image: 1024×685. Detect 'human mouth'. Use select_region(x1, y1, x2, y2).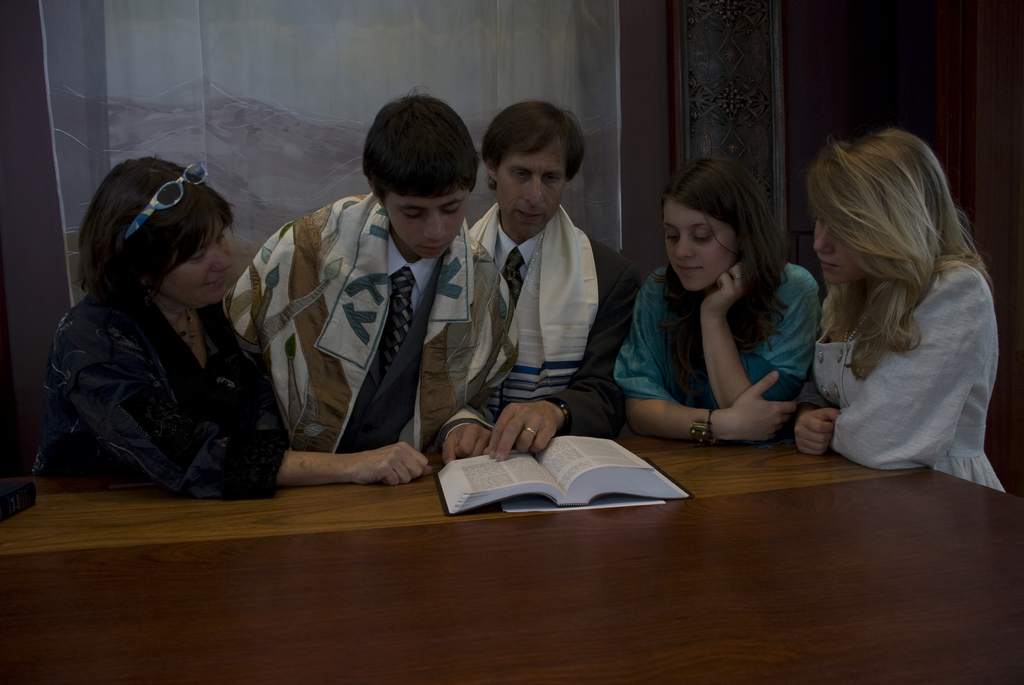
select_region(518, 211, 545, 225).
